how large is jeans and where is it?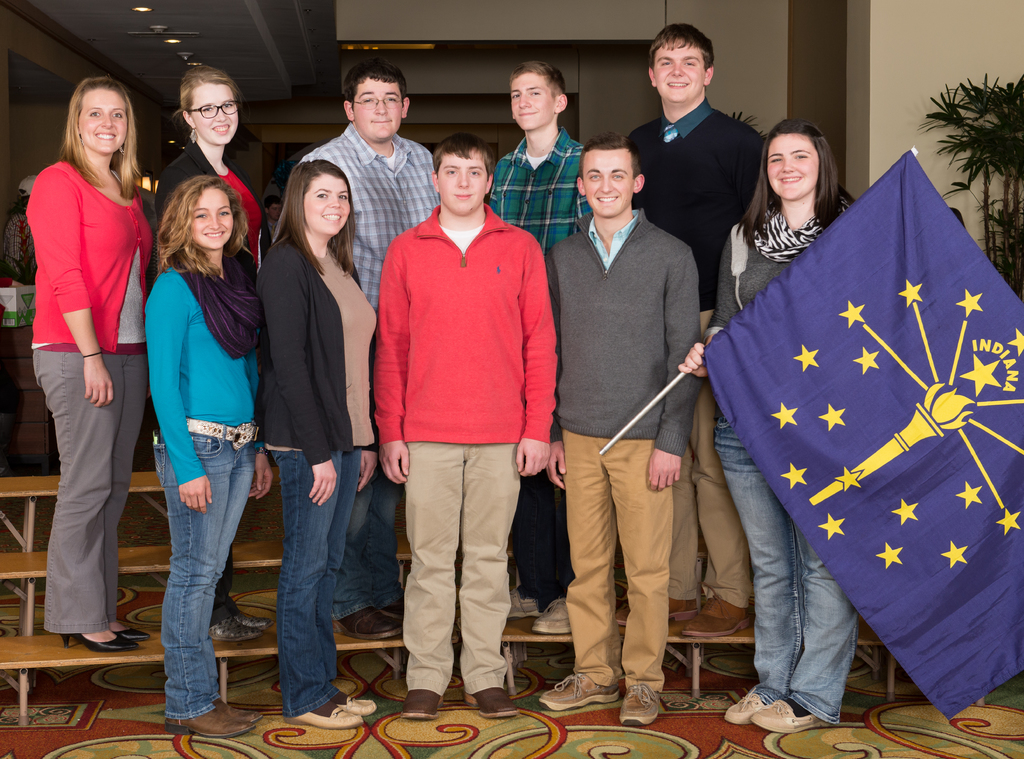
Bounding box: [721,418,863,722].
